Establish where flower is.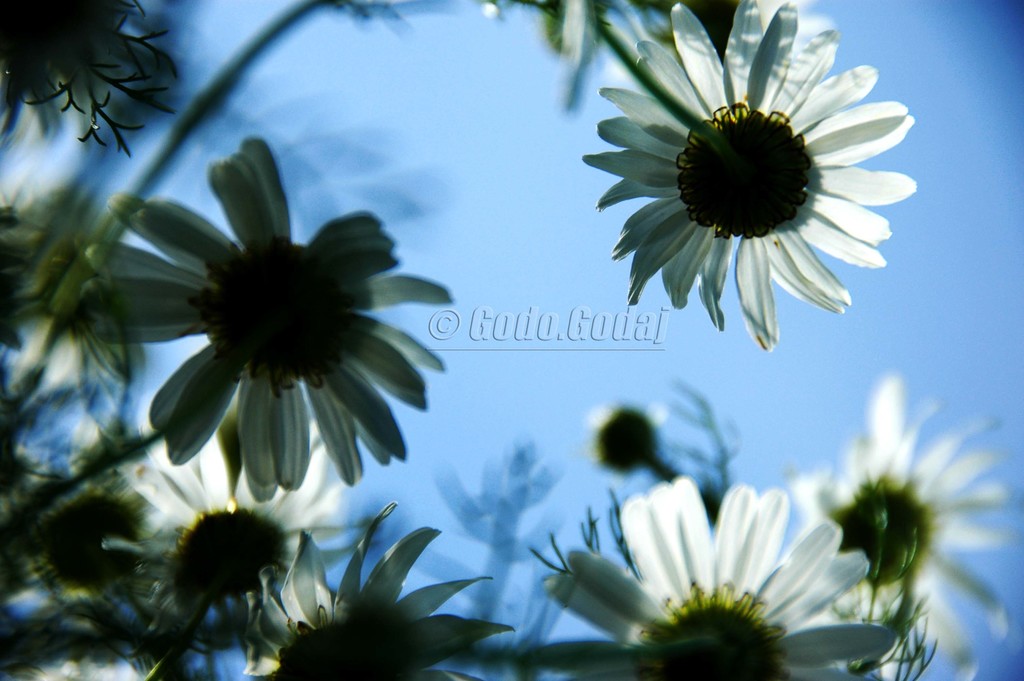
Established at 118/138/440/500.
